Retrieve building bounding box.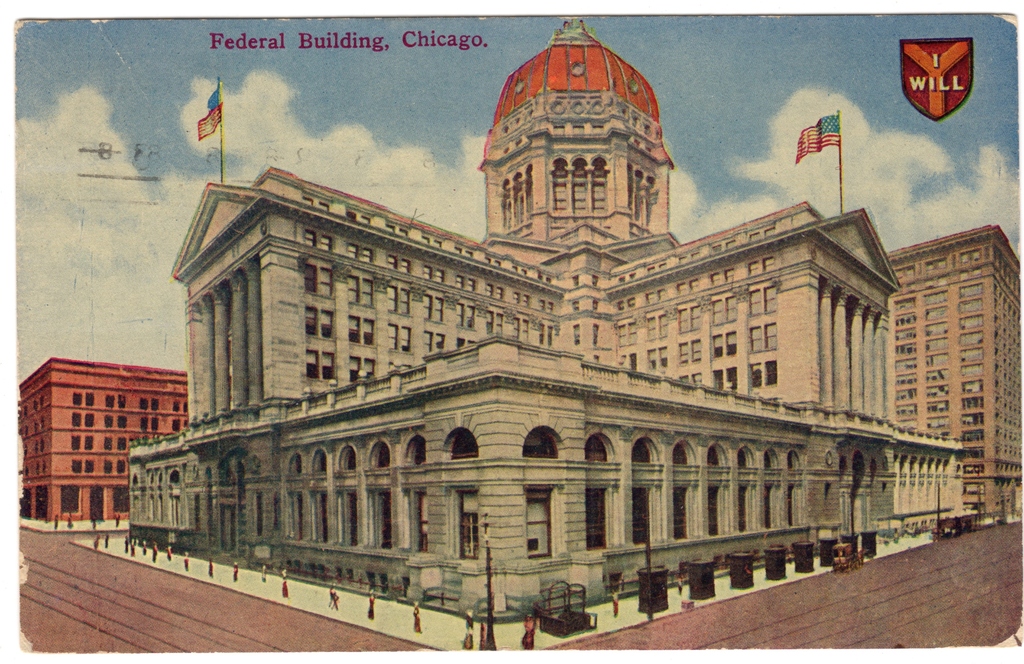
Bounding box: [889,220,1023,518].
